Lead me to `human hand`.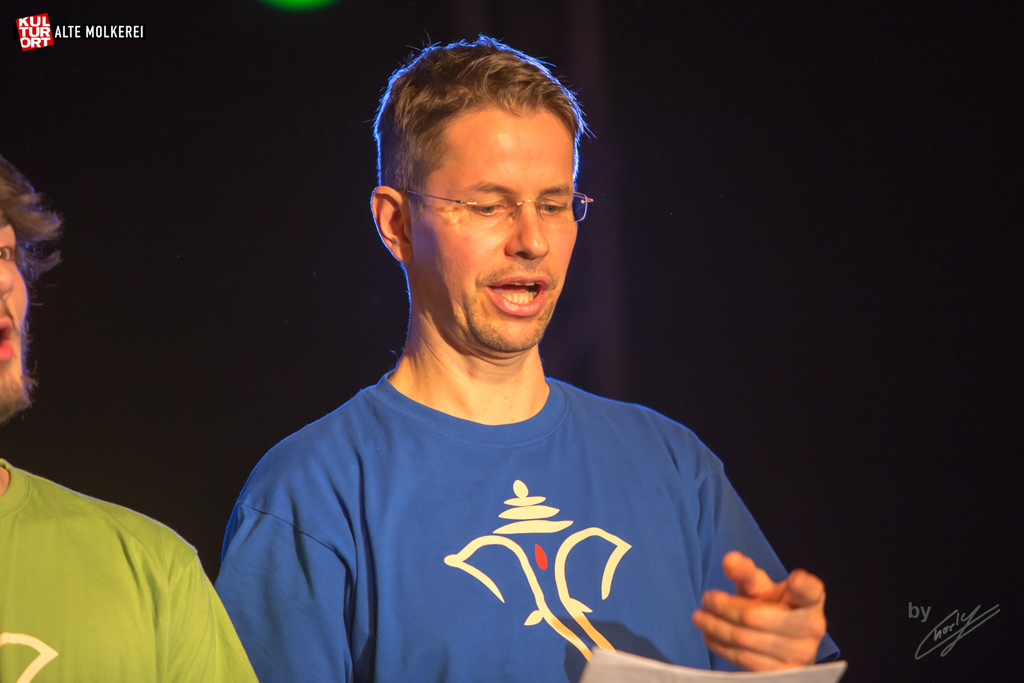
Lead to [left=690, top=545, right=828, bottom=676].
